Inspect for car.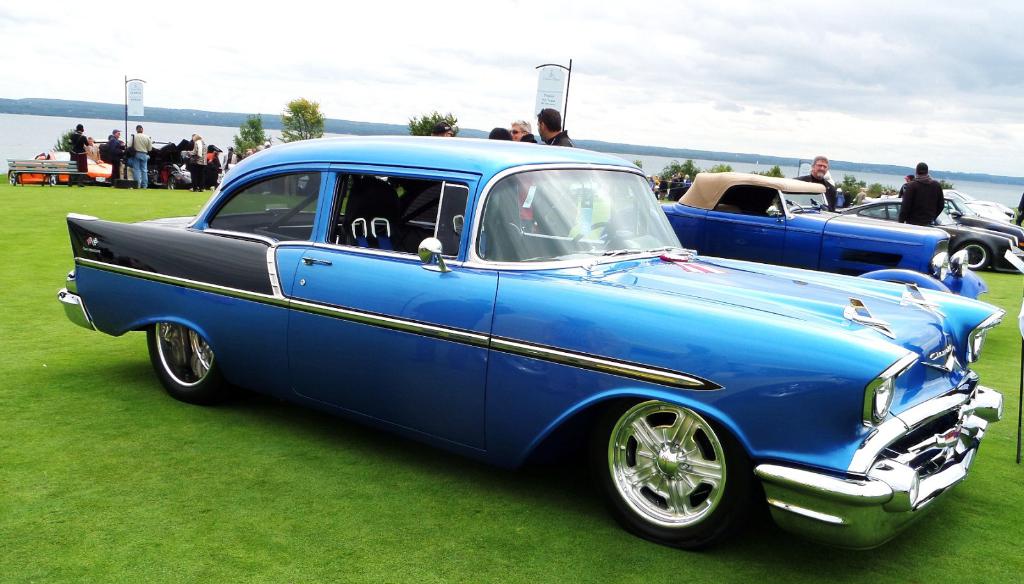
Inspection: detection(57, 134, 1004, 549).
